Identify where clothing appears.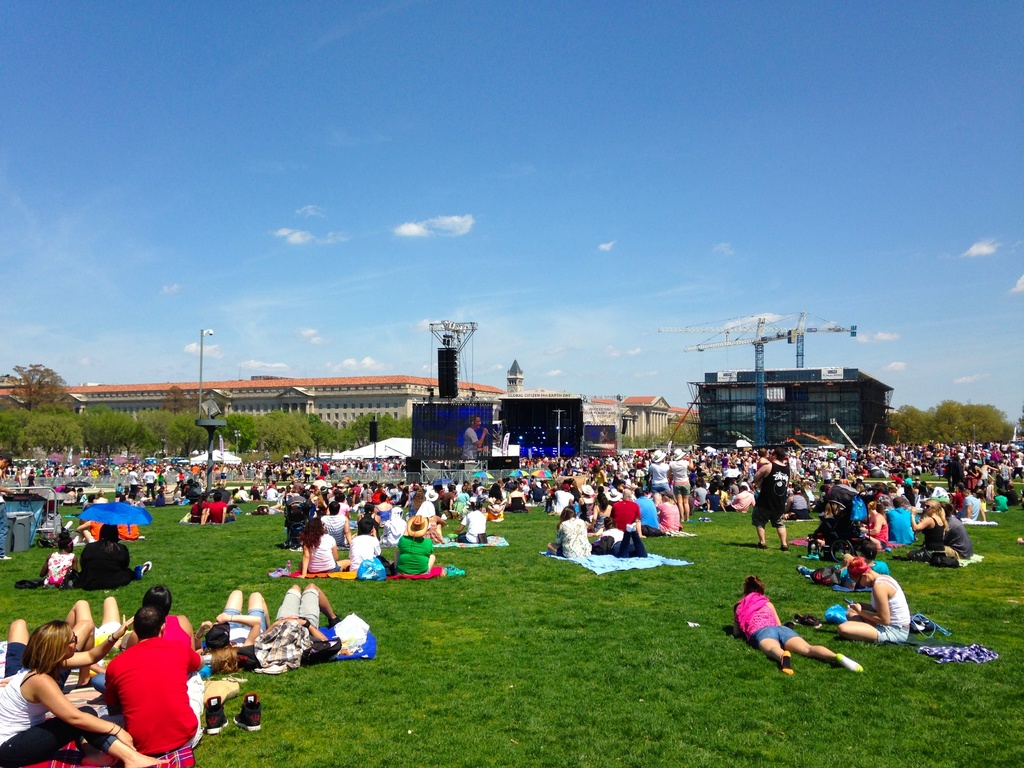
Appears at <bbox>88, 629, 179, 749</bbox>.
